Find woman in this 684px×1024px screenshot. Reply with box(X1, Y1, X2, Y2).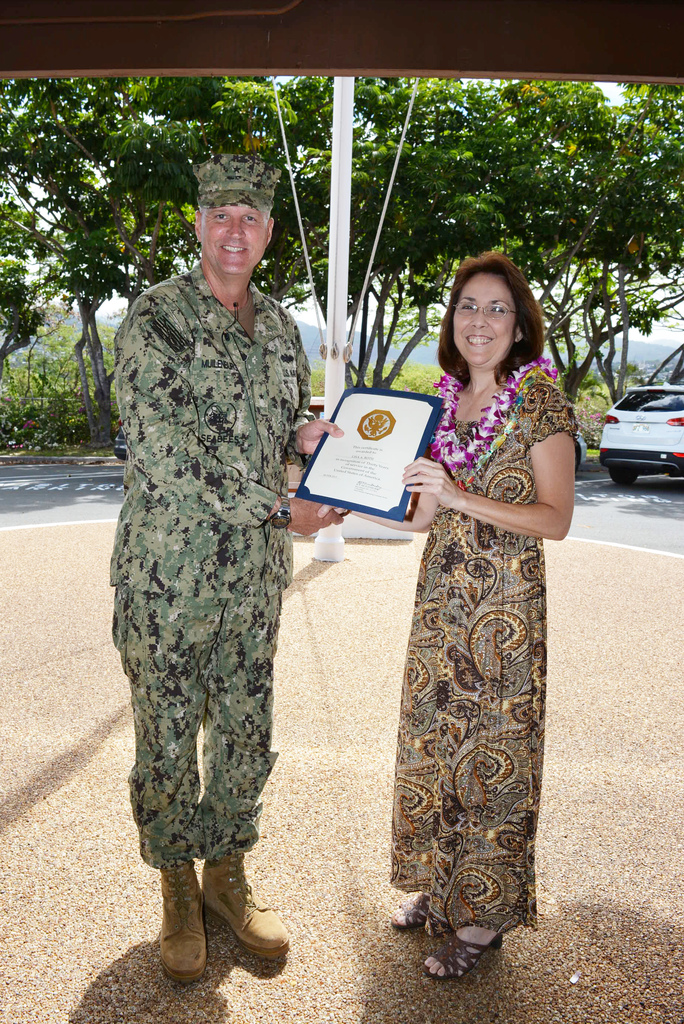
box(381, 250, 577, 963).
